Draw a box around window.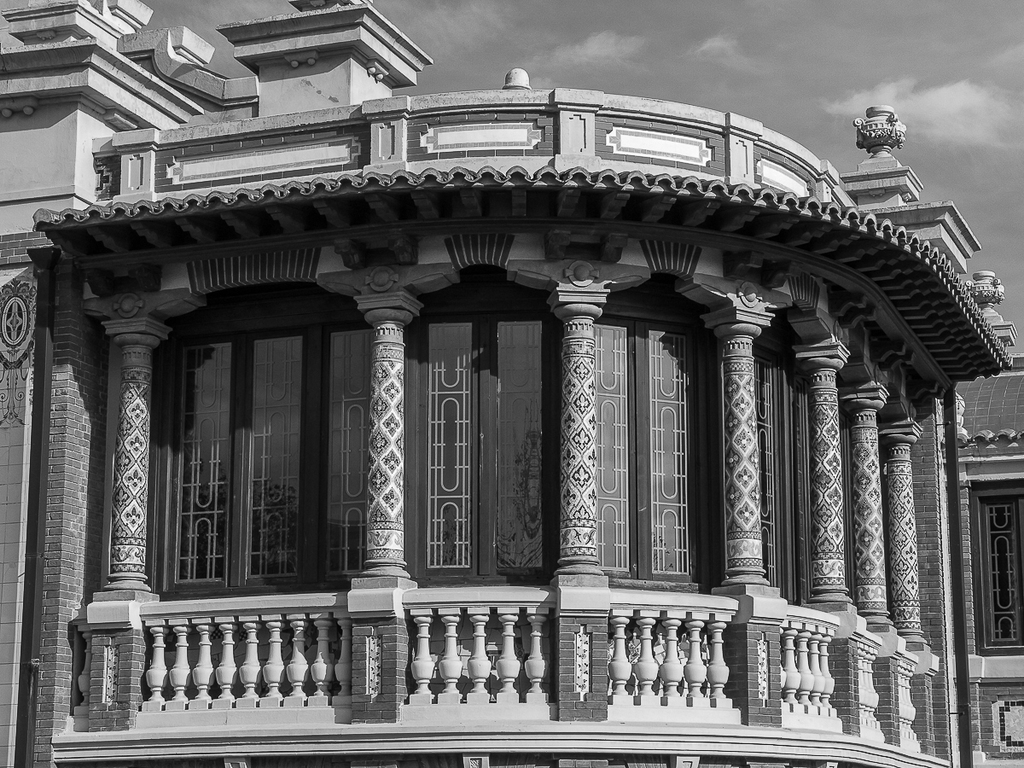
144,323,363,603.
